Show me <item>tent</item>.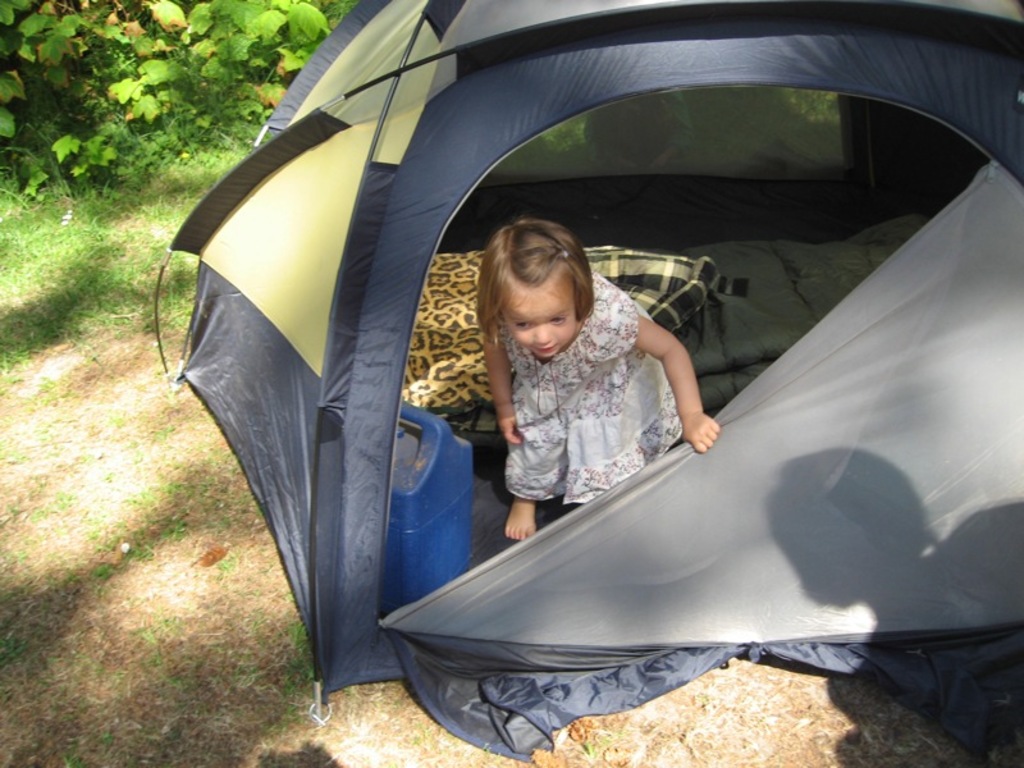
<item>tent</item> is here: [148, 0, 1023, 763].
